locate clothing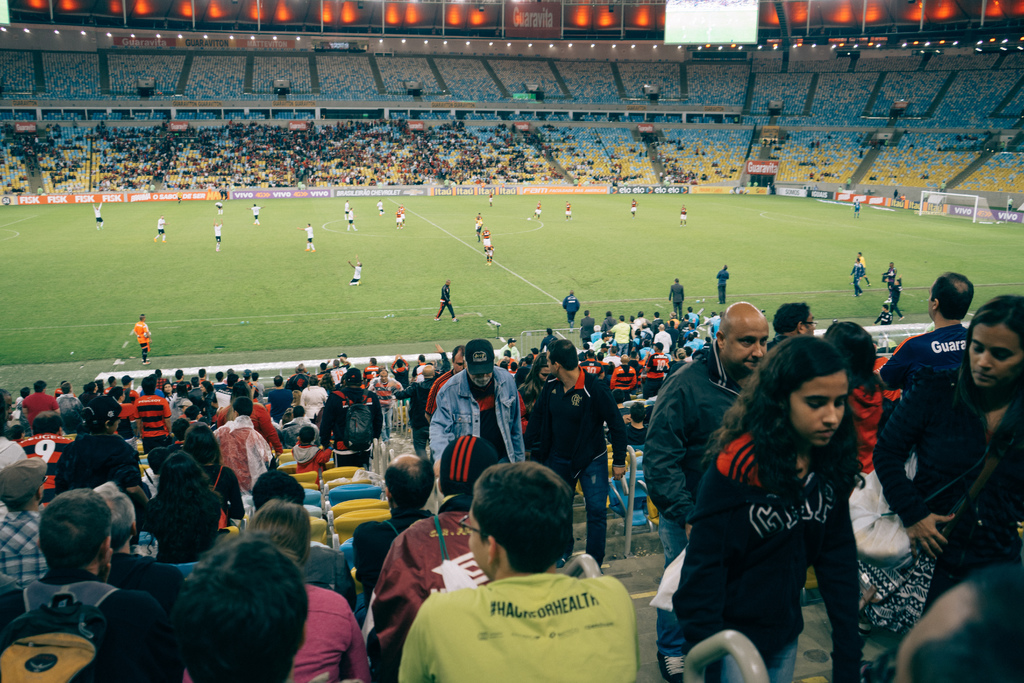
(479, 235, 500, 269)
